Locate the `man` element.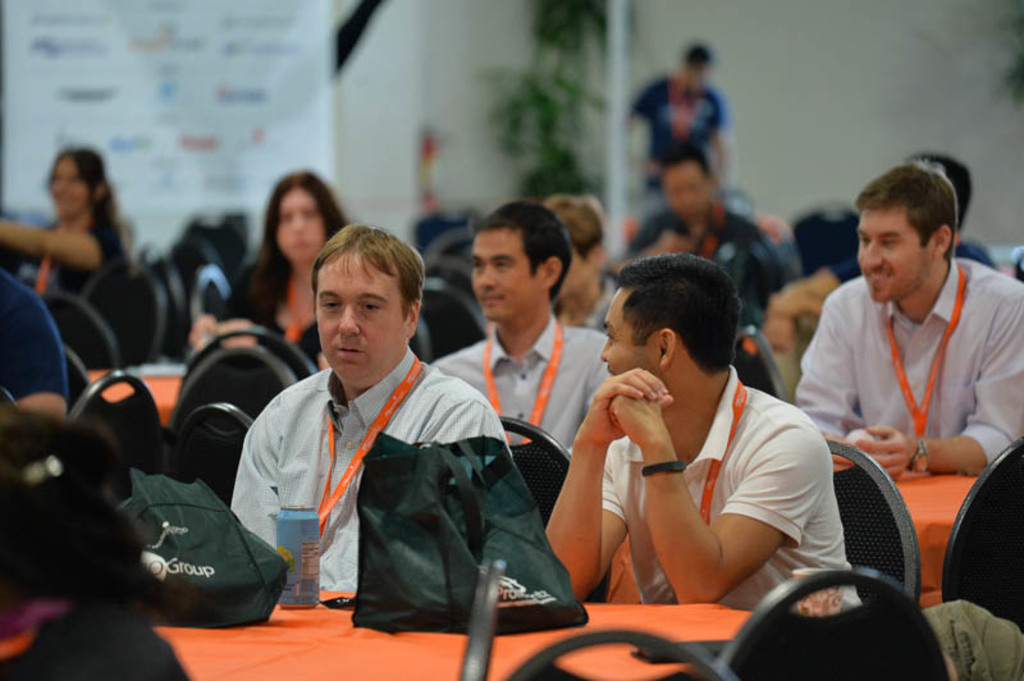
Element bbox: rect(227, 228, 503, 593).
